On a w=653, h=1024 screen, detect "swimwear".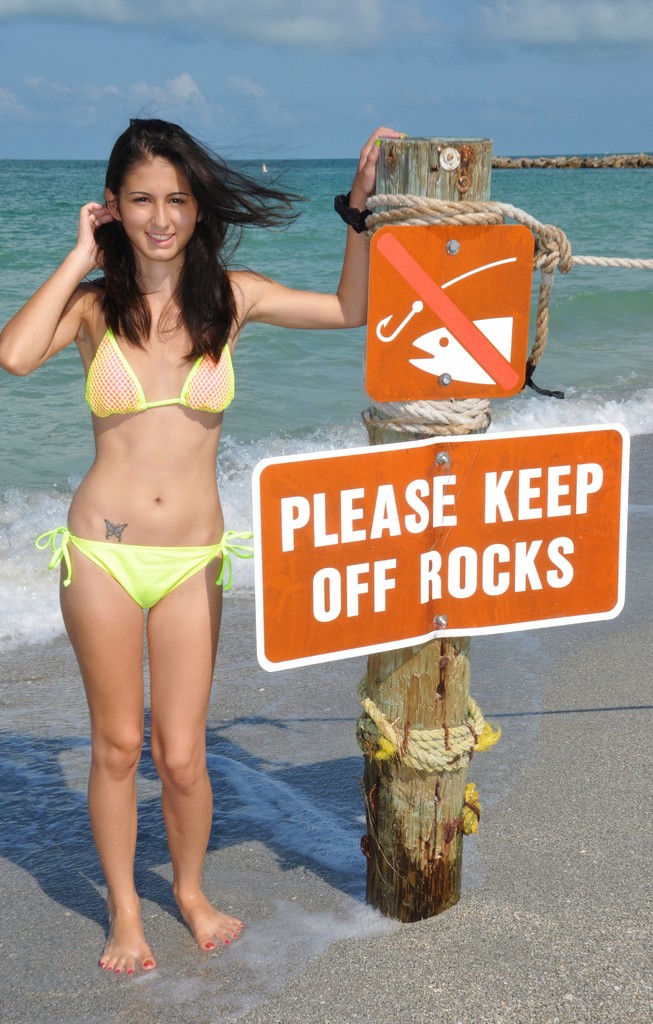
x1=33 y1=528 x2=253 y2=615.
